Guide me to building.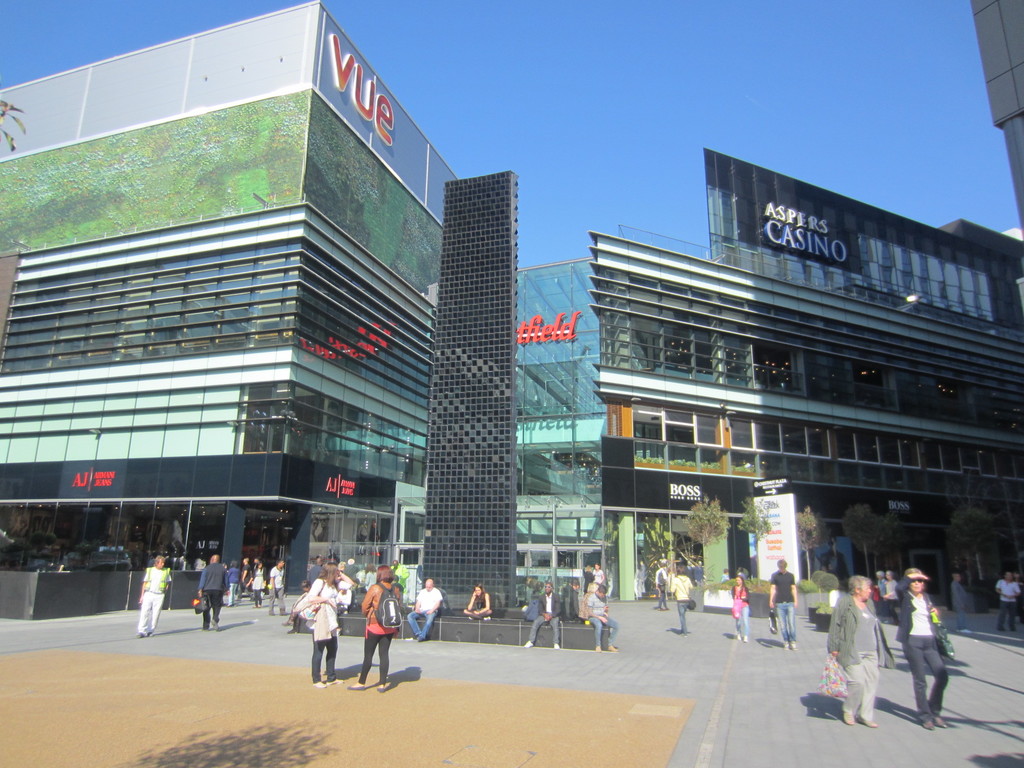
Guidance: l=513, t=250, r=604, b=594.
